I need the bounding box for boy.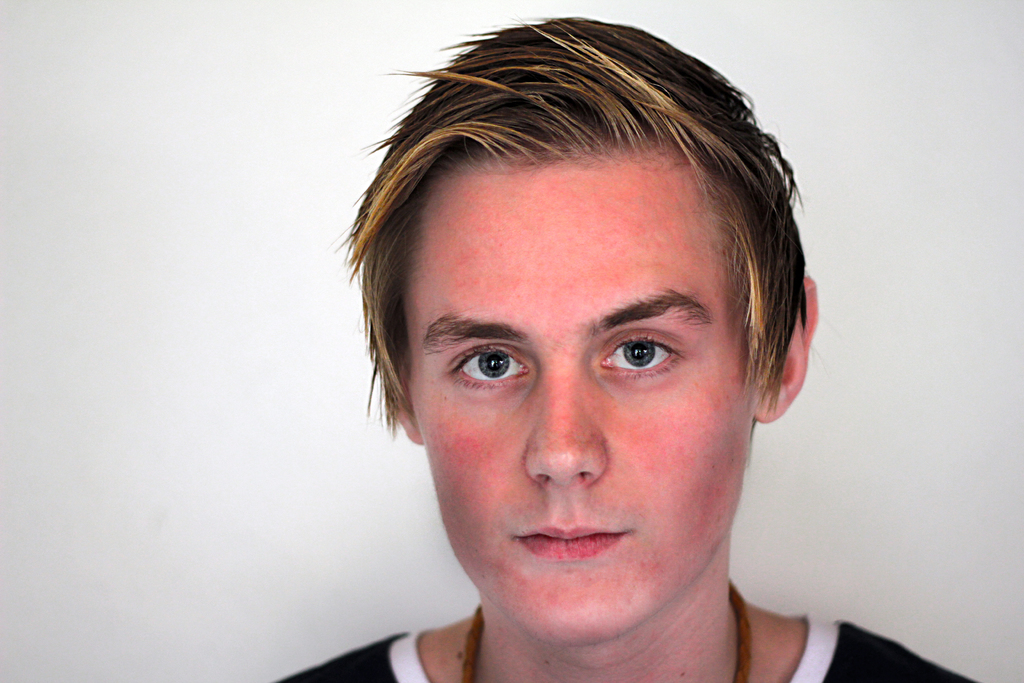
Here it is: bbox=(280, 13, 984, 682).
